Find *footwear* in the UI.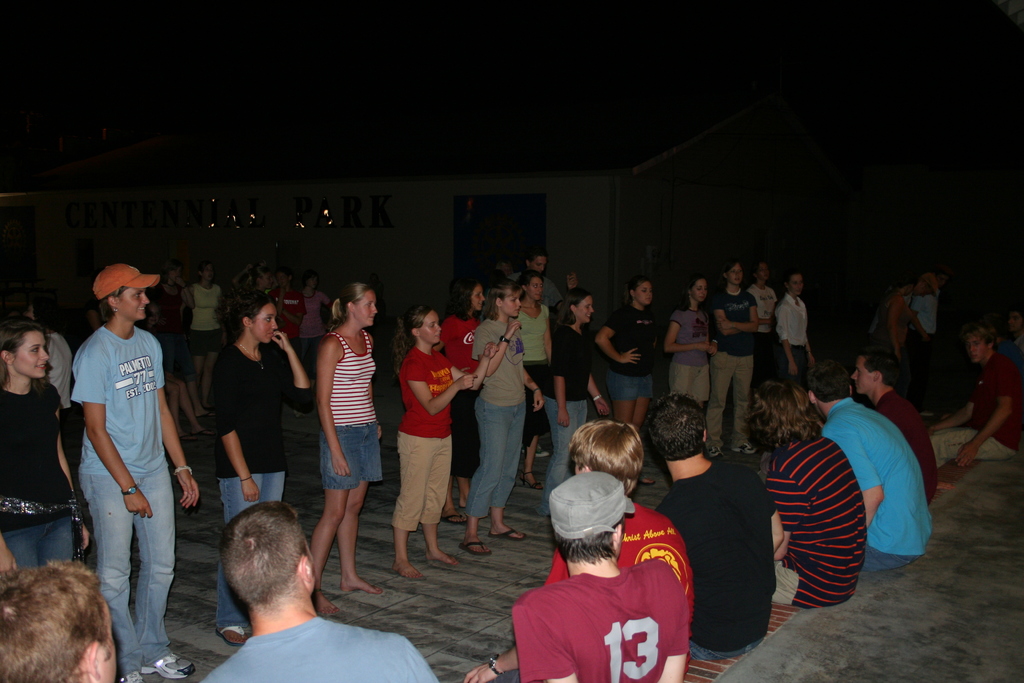
UI element at x1=518, y1=470, x2=543, y2=492.
